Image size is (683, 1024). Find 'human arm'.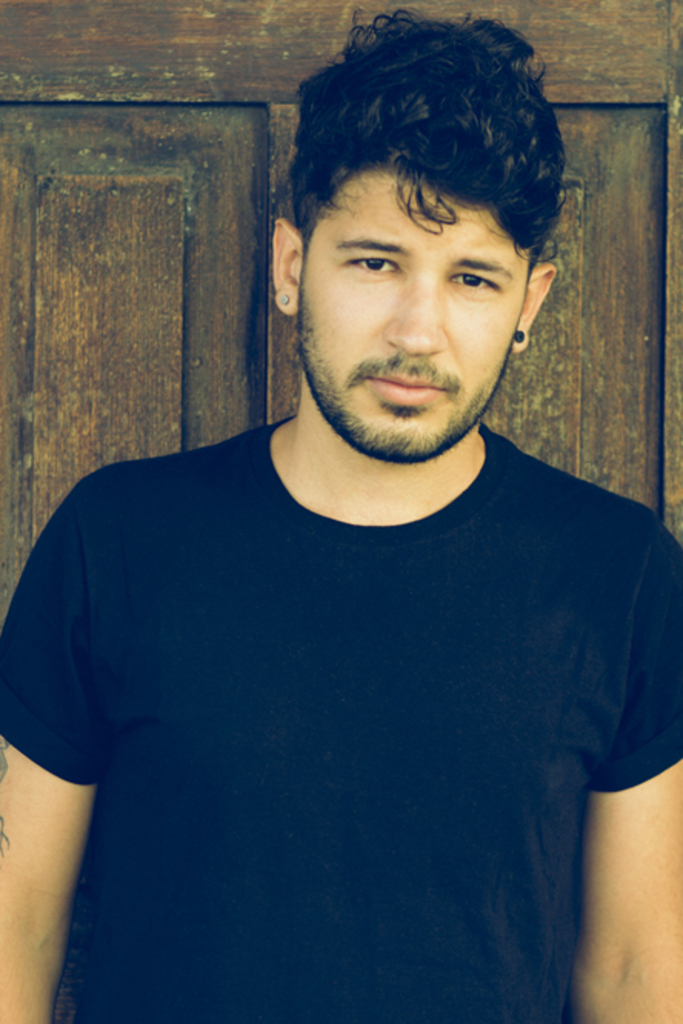
pyautogui.locateOnScreen(578, 677, 675, 1015).
